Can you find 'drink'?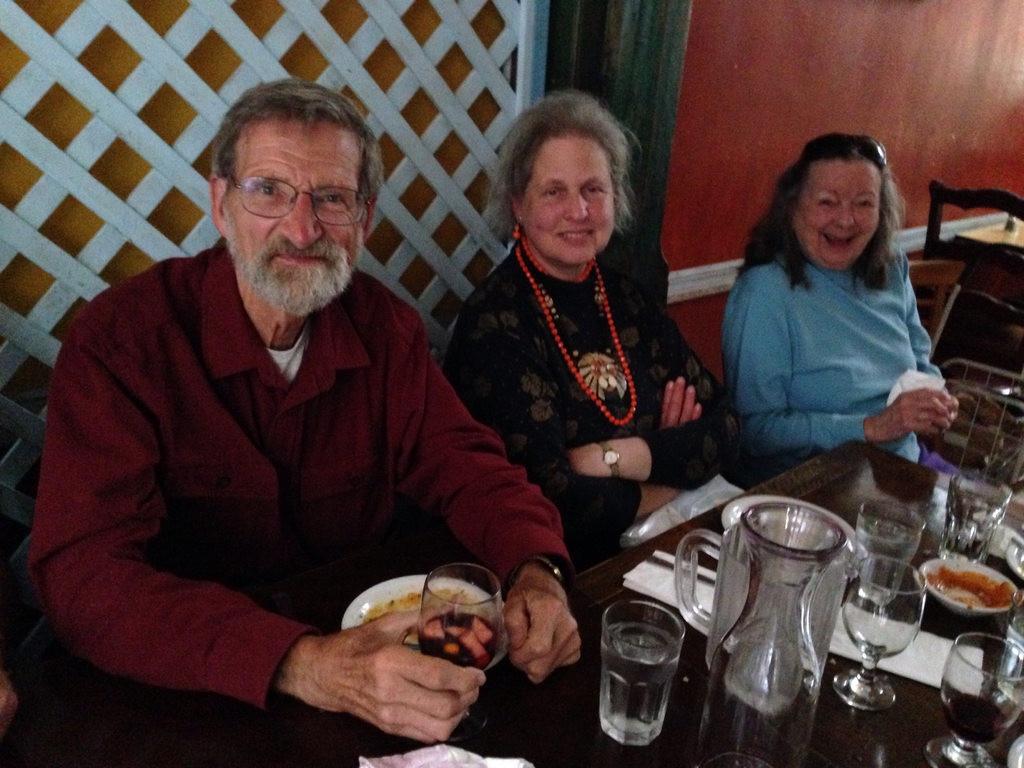
Yes, bounding box: (x1=595, y1=623, x2=685, y2=744).
